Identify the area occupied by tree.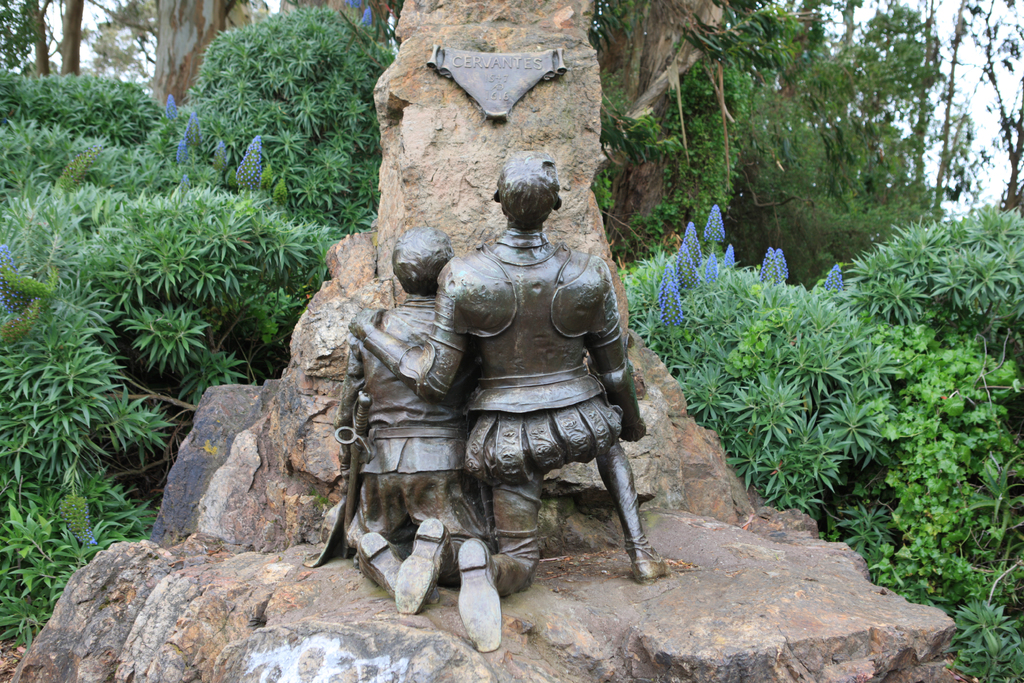
Area: region(150, 0, 228, 119).
